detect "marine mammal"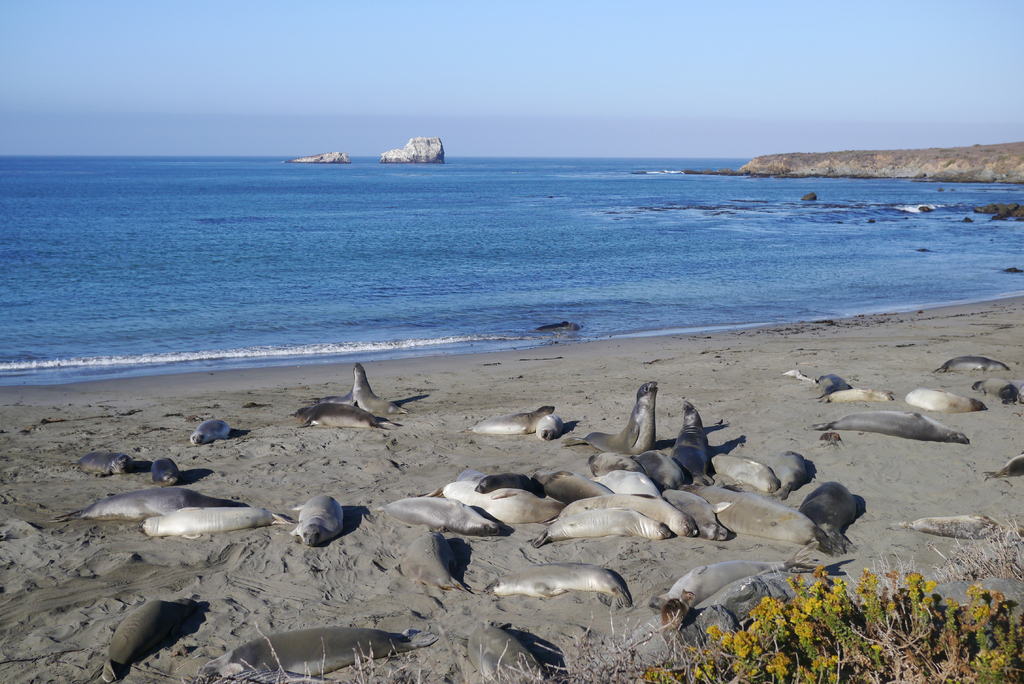
(left=976, top=453, right=1023, bottom=485)
